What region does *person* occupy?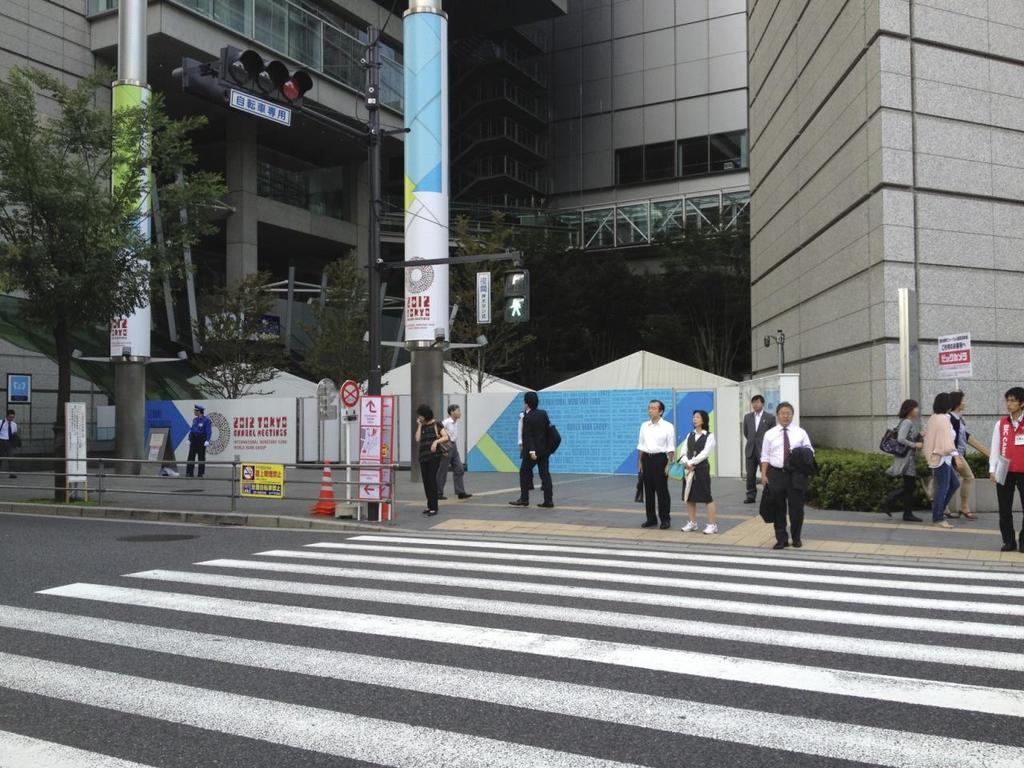
rect(507, 390, 556, 507).
